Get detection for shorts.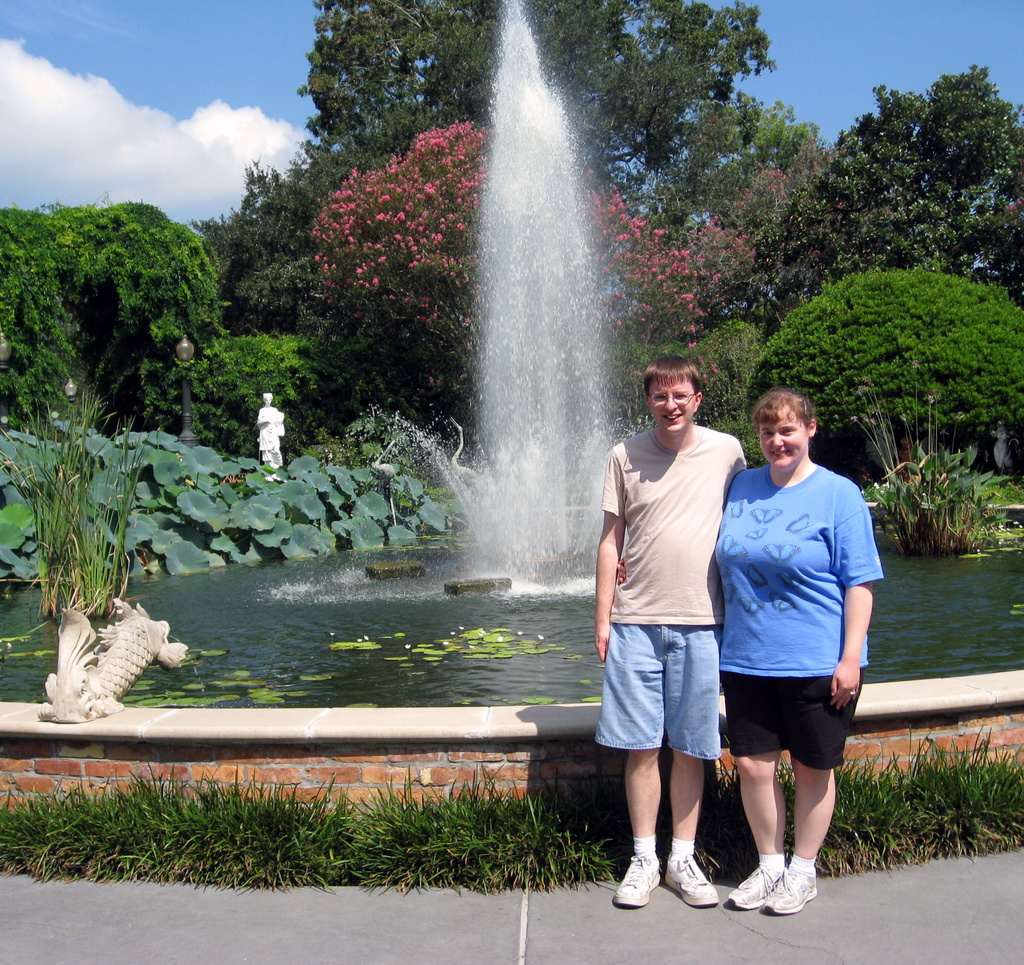
Detection: {"x1": 601, "y1": 645, "x2": 718, "y2": 772}.
